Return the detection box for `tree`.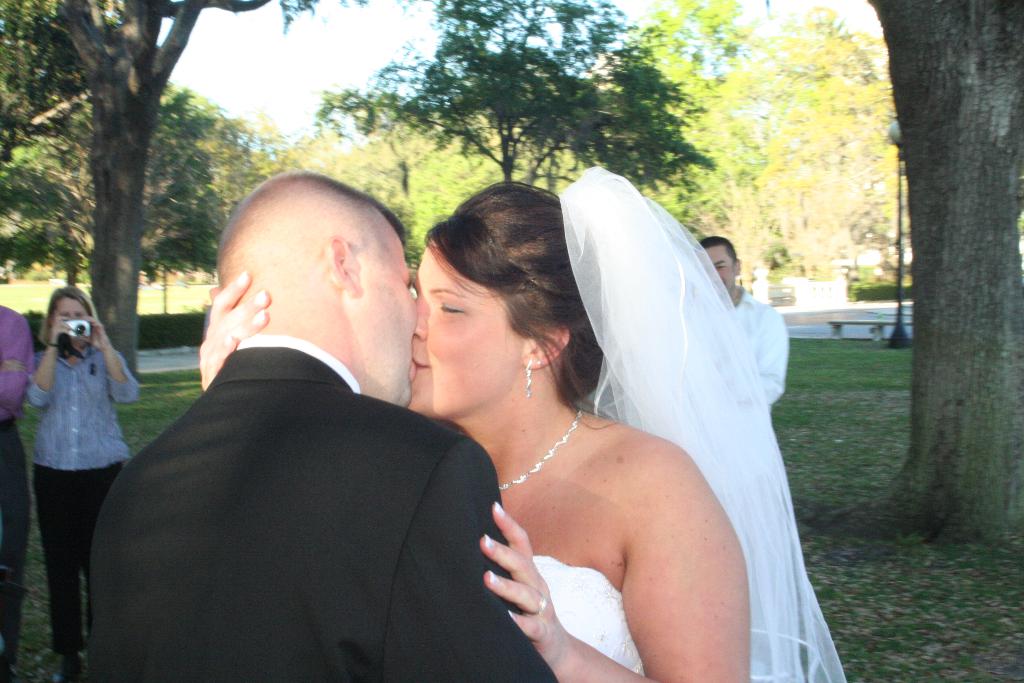
{"left": 0, "top": 0, "right": 298, "bottom": 379}.
